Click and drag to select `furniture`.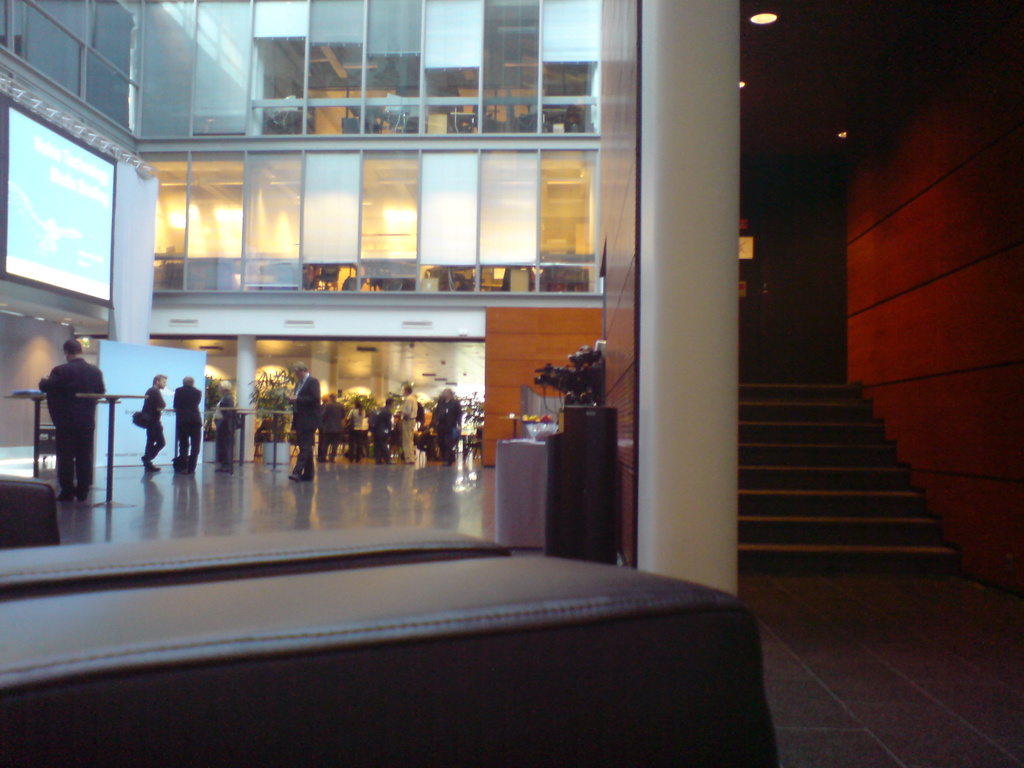
Selection: 0:524:780:767.
